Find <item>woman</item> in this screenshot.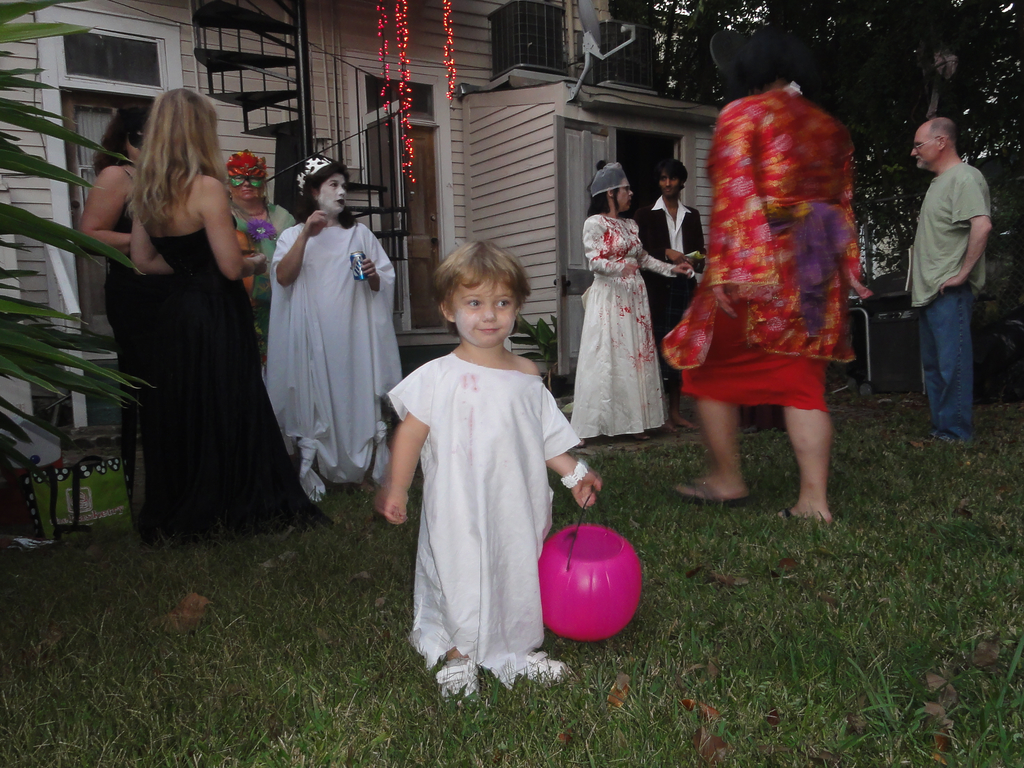
The bounding box for <item>woman</item> is [227, 152, 296, 331].
